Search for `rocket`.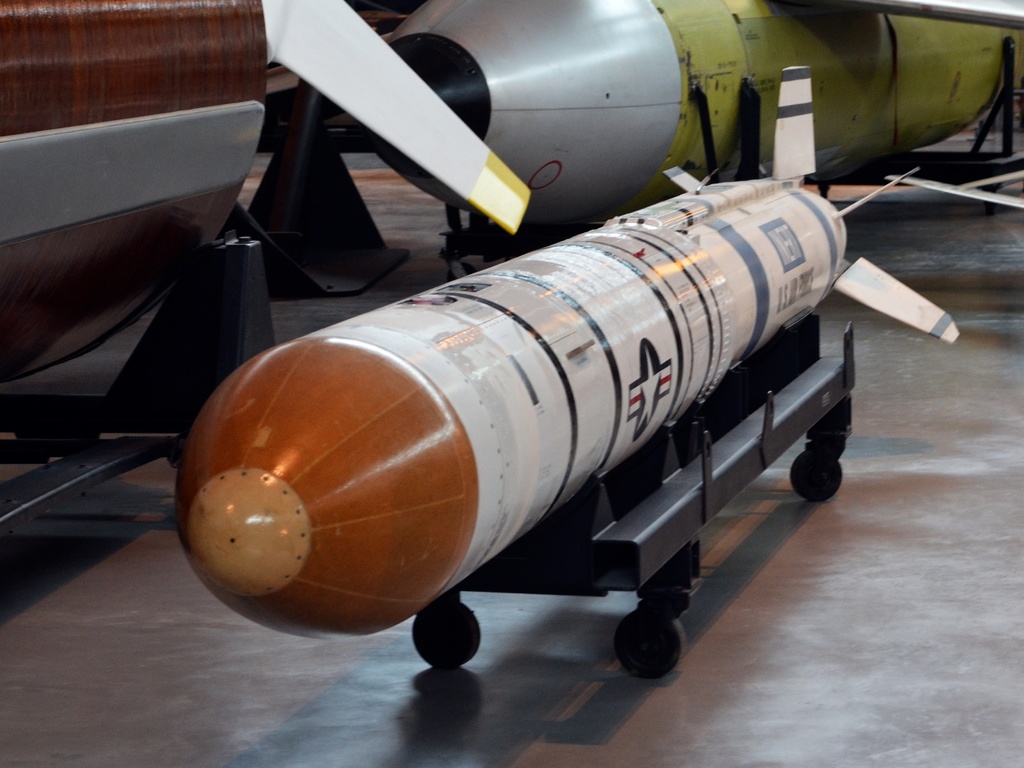
Found at box=[165, 61, 966, 635].
